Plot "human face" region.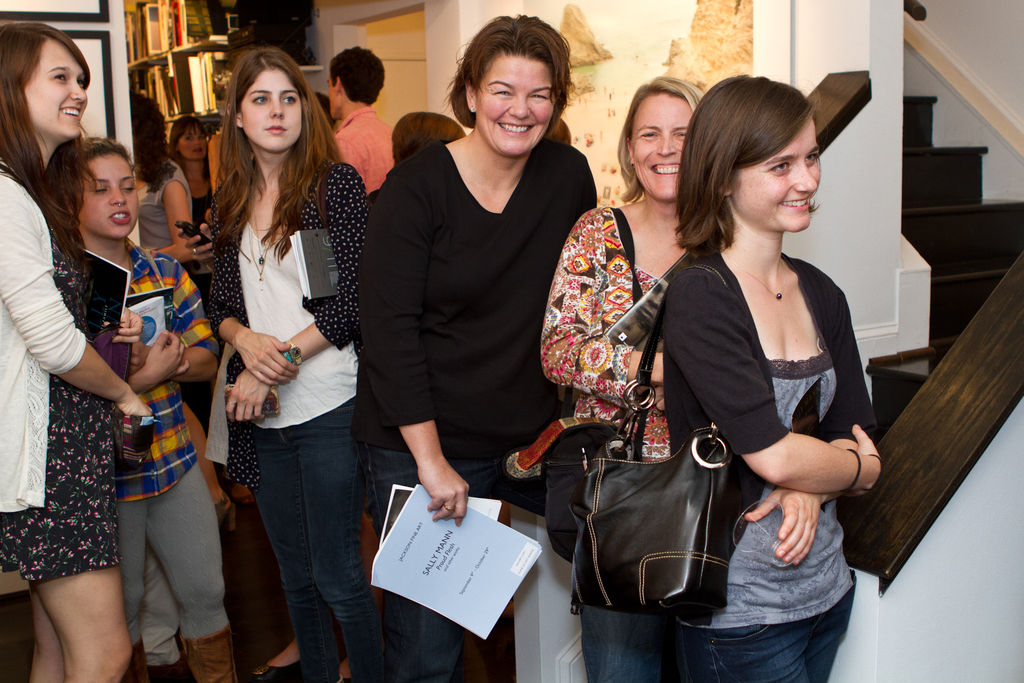
Plotted at locate(743, 105, 845, 240).
